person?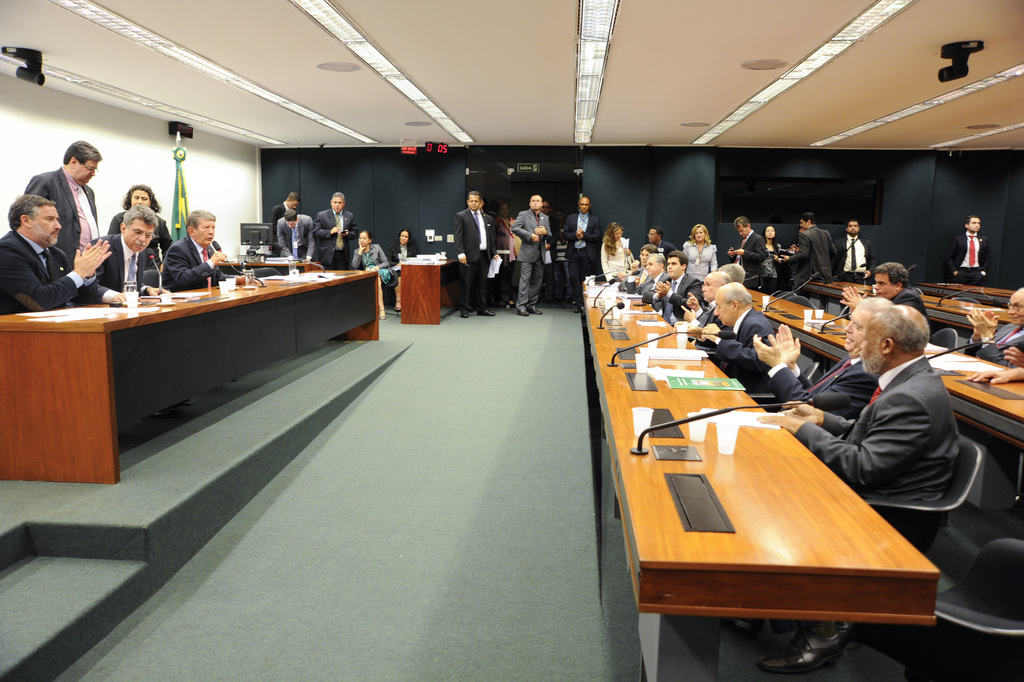
(565, 198, 603, 314)
